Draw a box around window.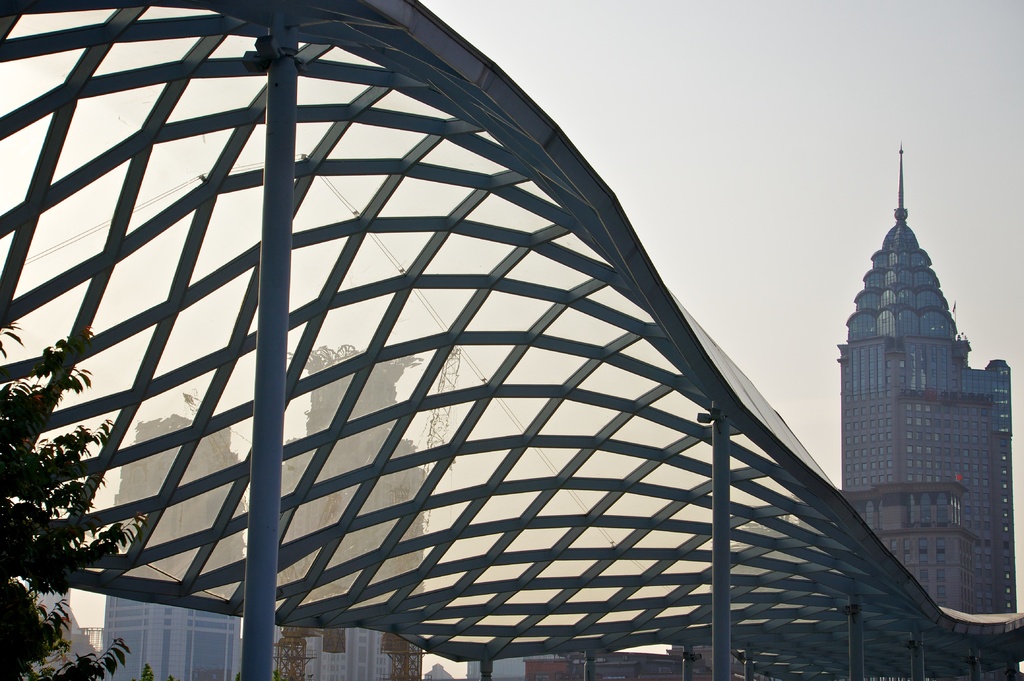
{"x1": 1002, "y1": 525, "x2": 1006, "y2": 535}.
